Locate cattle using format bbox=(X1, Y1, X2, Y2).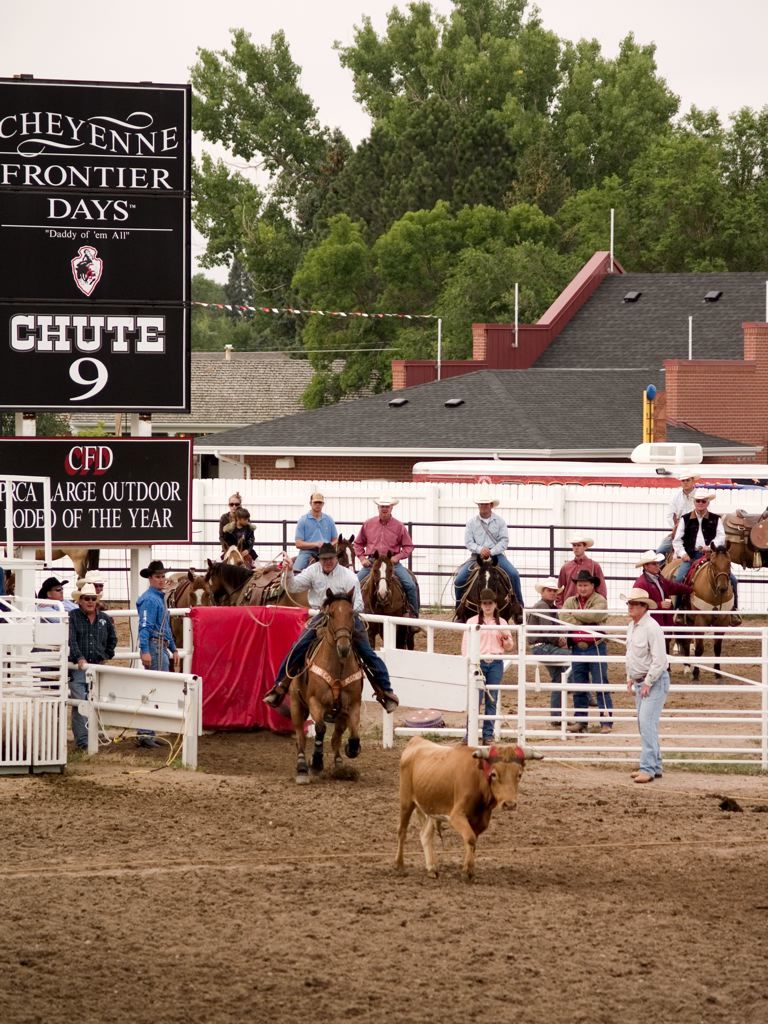
bbox=(201, 549, 249, 611).
